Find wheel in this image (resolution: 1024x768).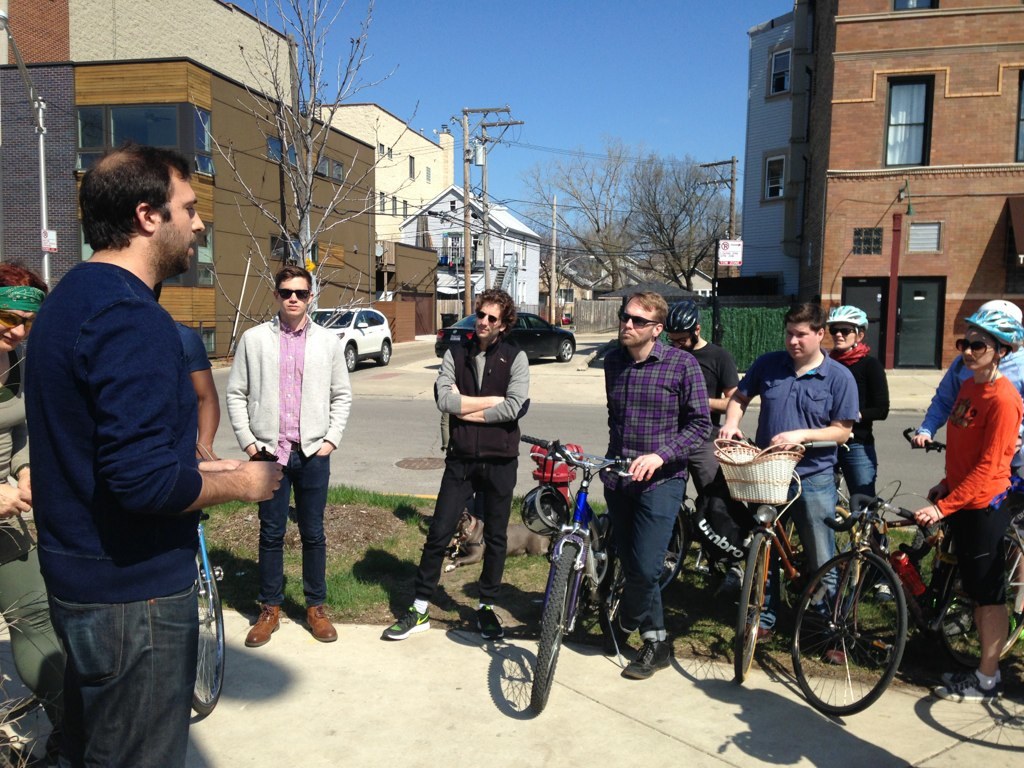
bbox=(344, 339, 354, 373).
